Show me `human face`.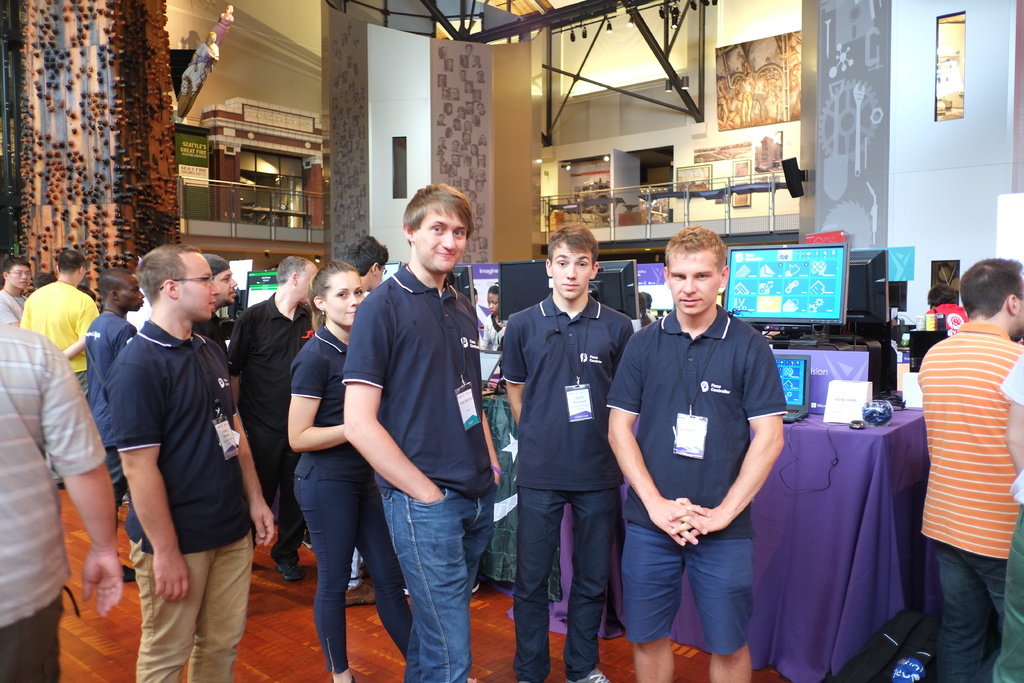
`human face` is here: (left=552, top=240, right=595, bottom=299).
